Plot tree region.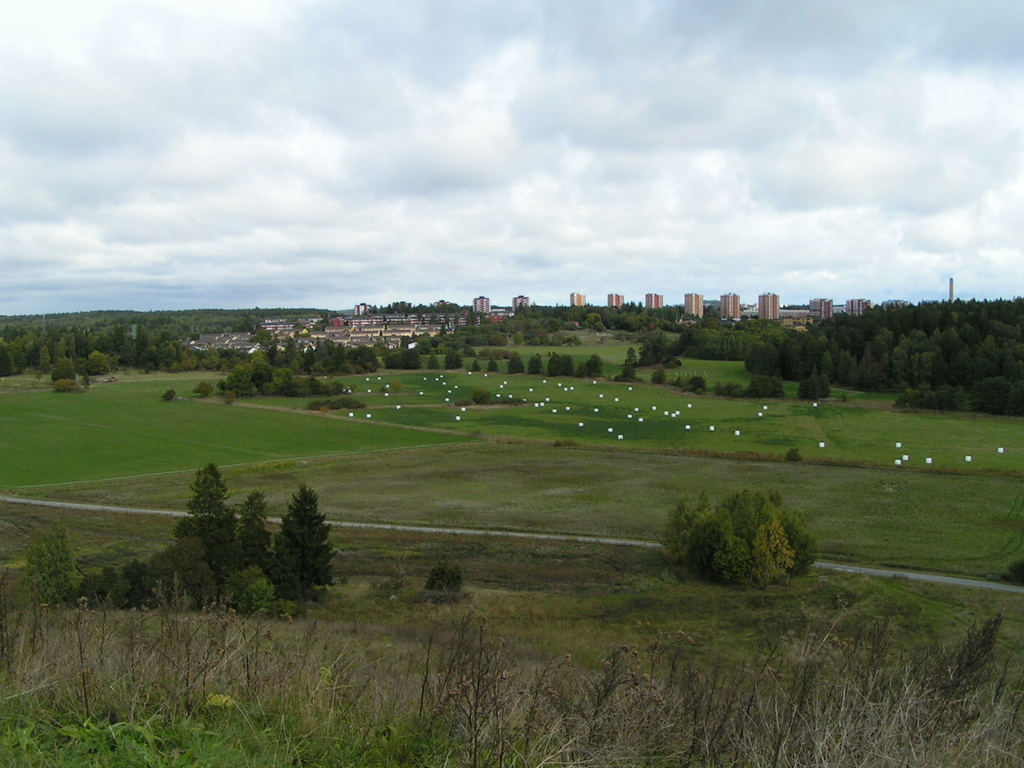
Plotted at (left=272, top=483, right=330, bottom=606).
